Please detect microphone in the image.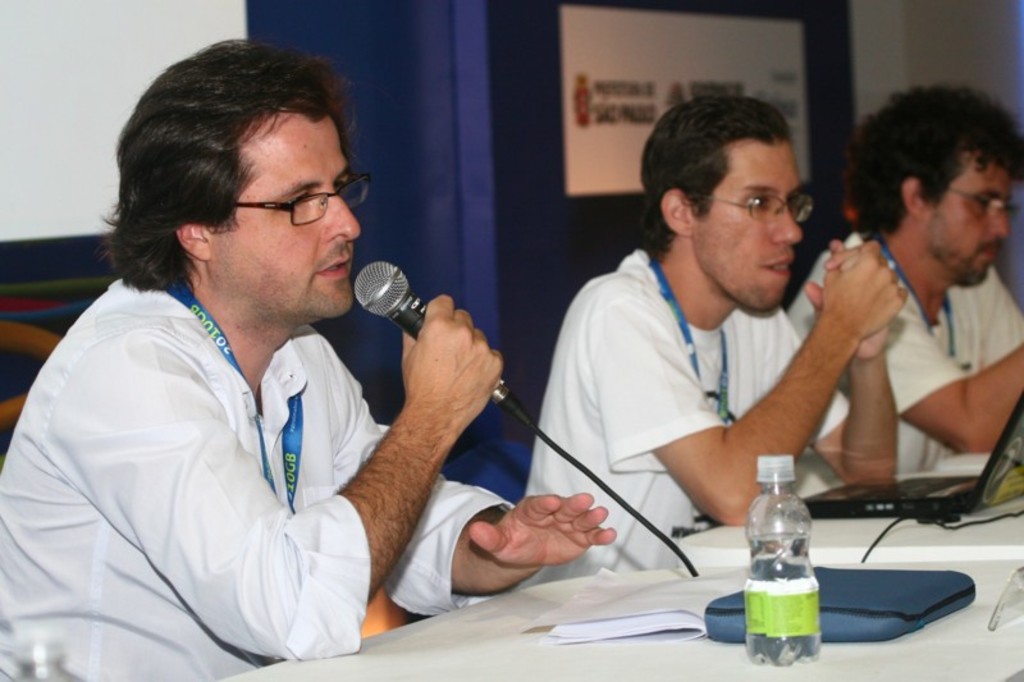
<box>325,276,516,441</box>.
